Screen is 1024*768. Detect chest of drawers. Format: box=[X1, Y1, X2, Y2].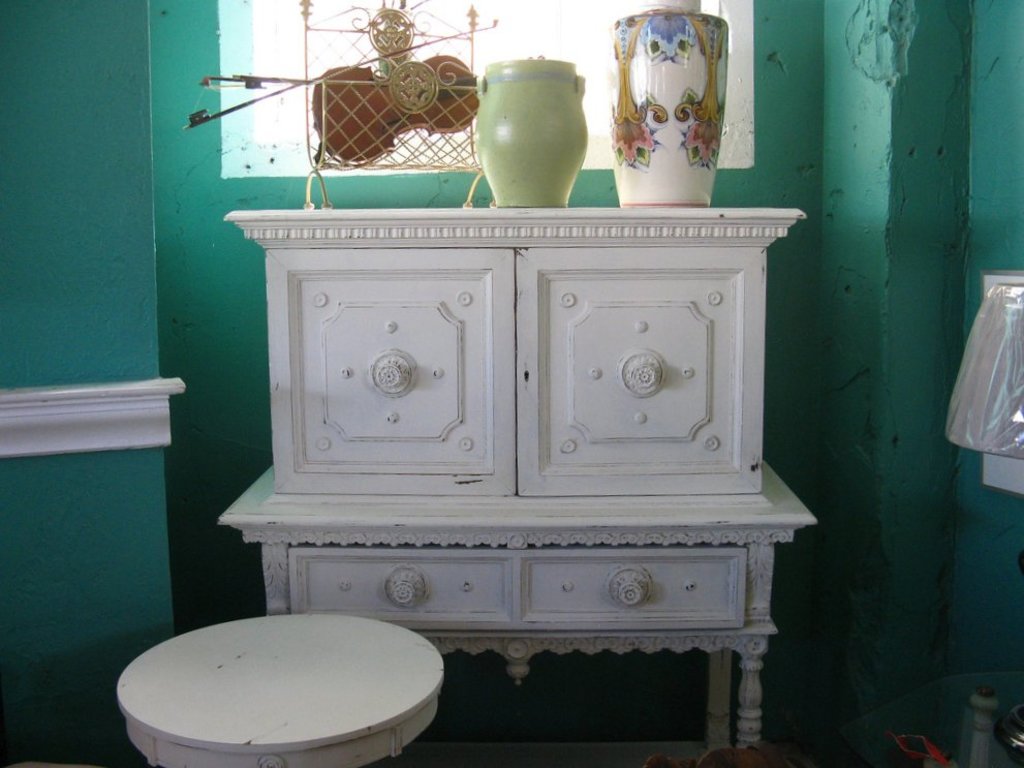
box=[220, 204, 809, 499].
